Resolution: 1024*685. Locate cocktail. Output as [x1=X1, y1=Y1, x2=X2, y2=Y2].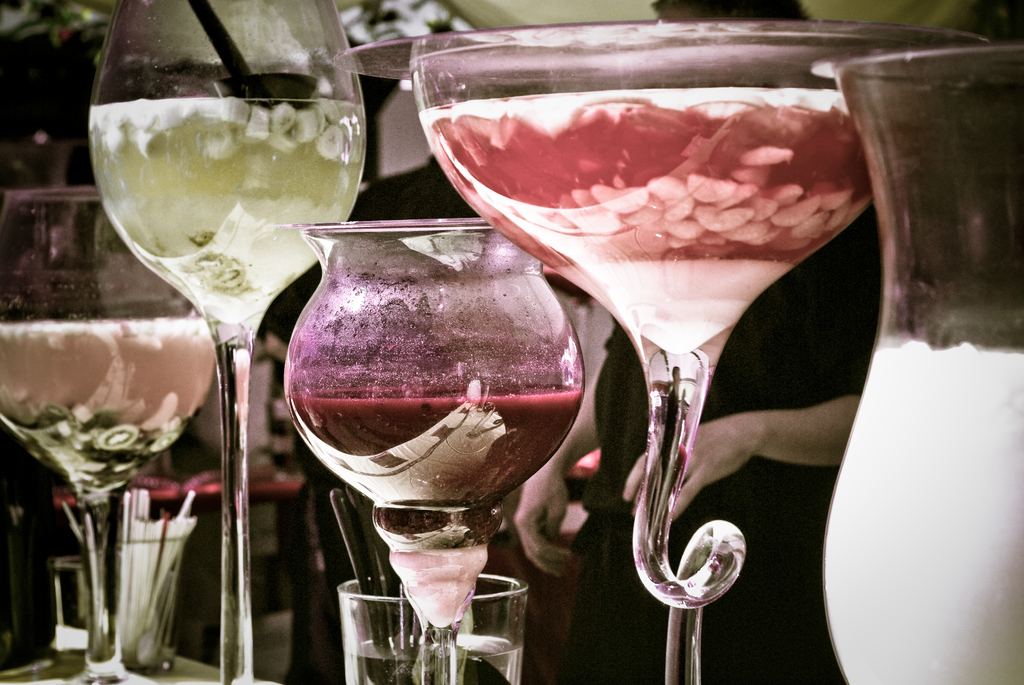
[x1=266, y1=203, x2=600, y2=684].
